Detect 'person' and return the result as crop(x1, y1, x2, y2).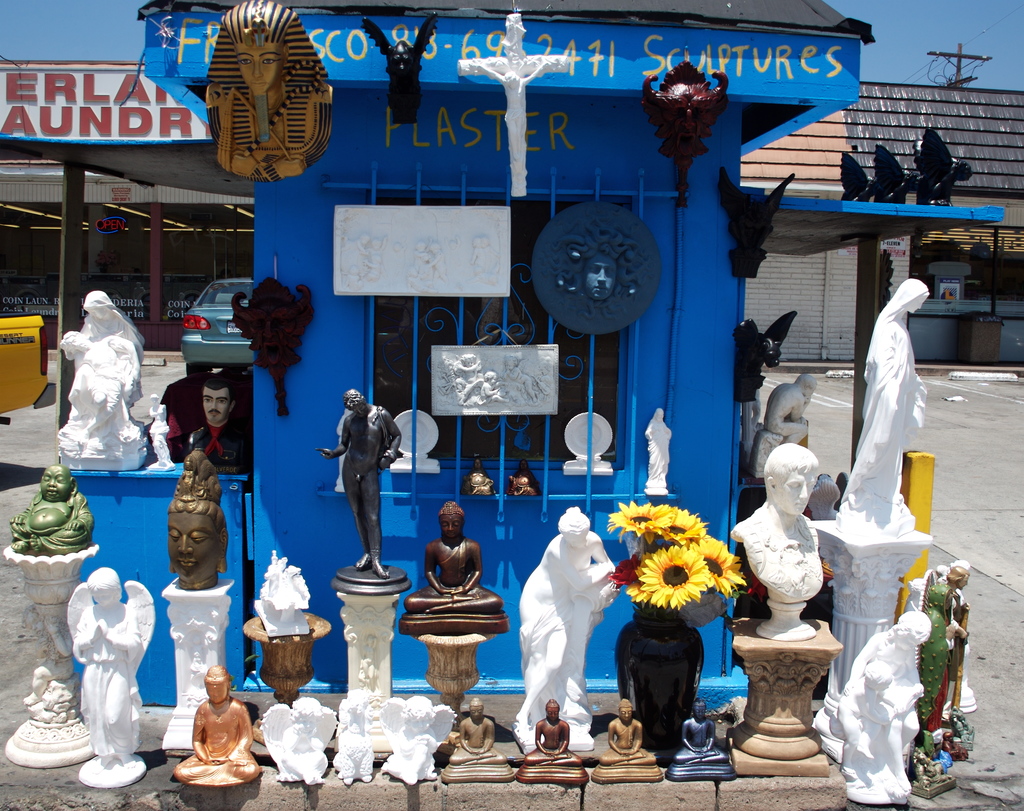
crop(553, 215, 659, 319).
